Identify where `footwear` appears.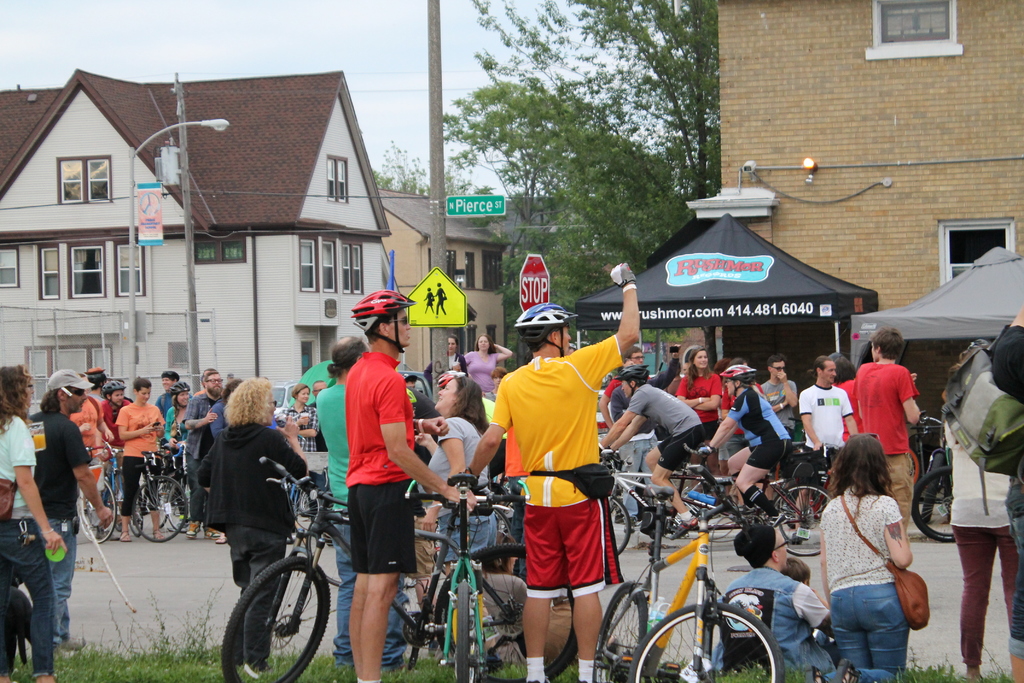
Appears at 671 515 701 539.
